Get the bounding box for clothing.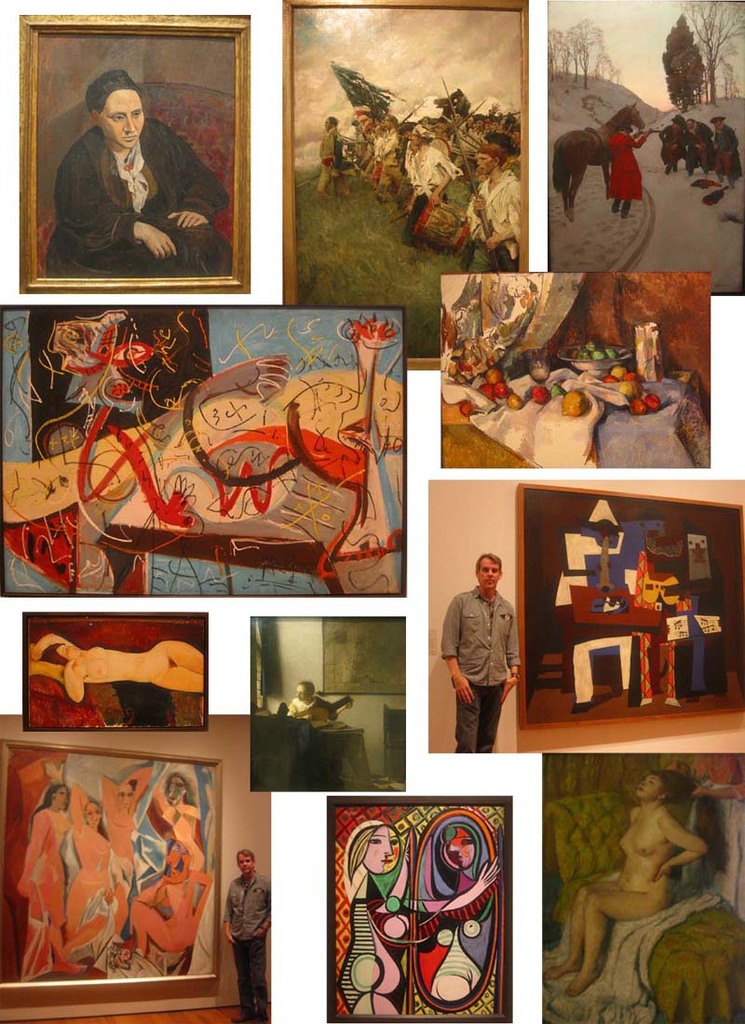
<box>706,118,744,189</box>.
